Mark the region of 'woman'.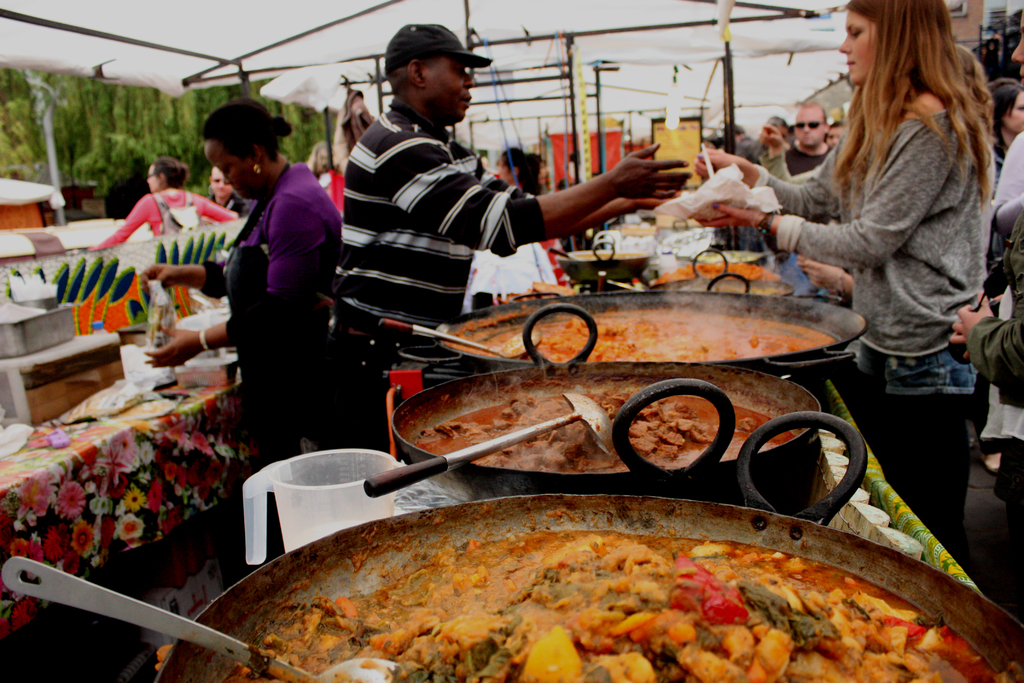
Region: [left=986, top=73, right=1023, bottom=170].
